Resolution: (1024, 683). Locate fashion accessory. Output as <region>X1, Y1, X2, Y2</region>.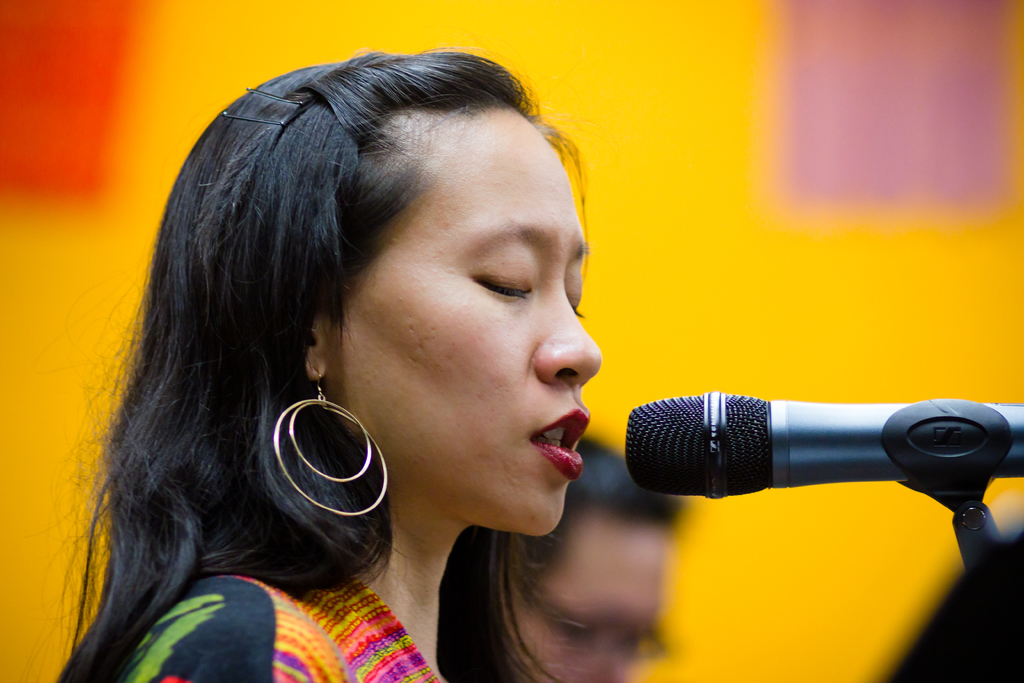
<region>244, 83, 304, 104</region>.
